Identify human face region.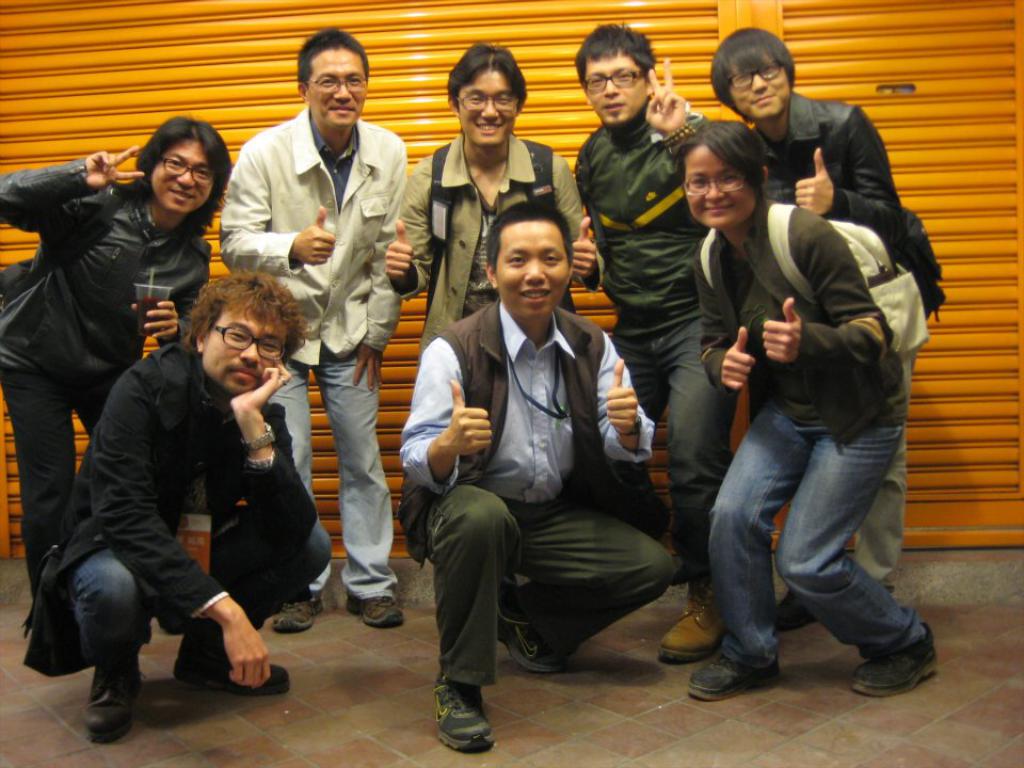
Region: (x1=729, y1=59, x2=793, y2=118).
